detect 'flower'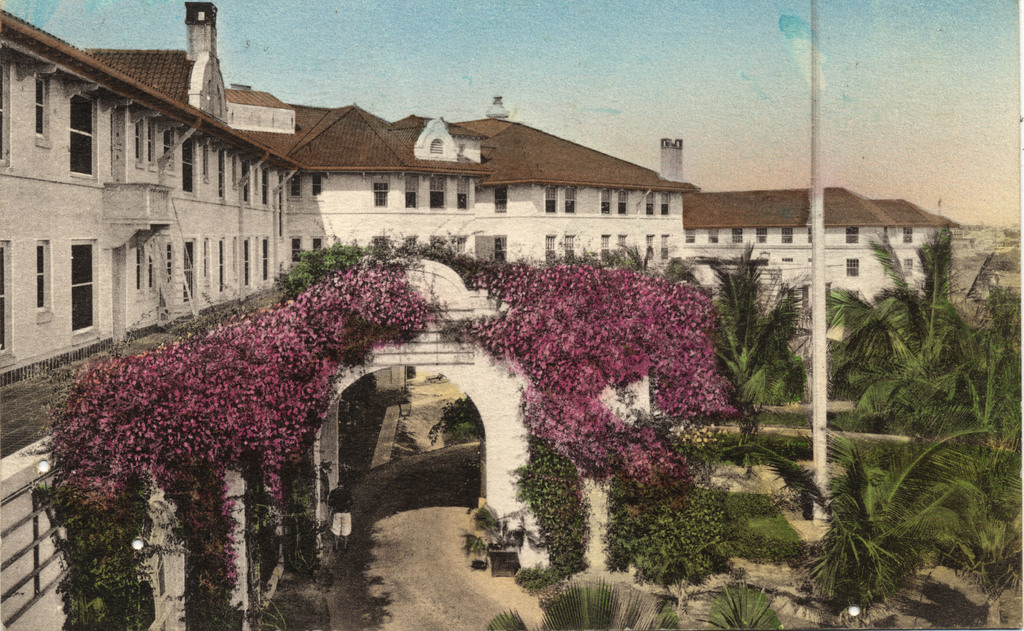
x1=211 y1=365 x2=212 y2=369
